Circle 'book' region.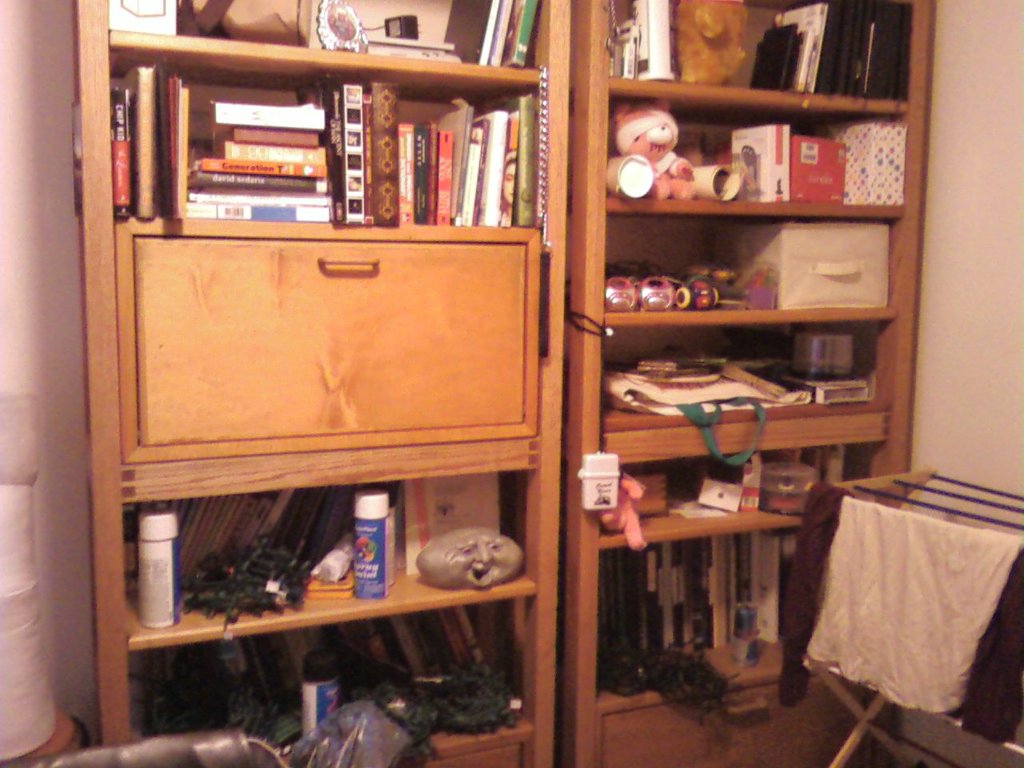
Region: <region>410, 125, 429, 221</region>.
